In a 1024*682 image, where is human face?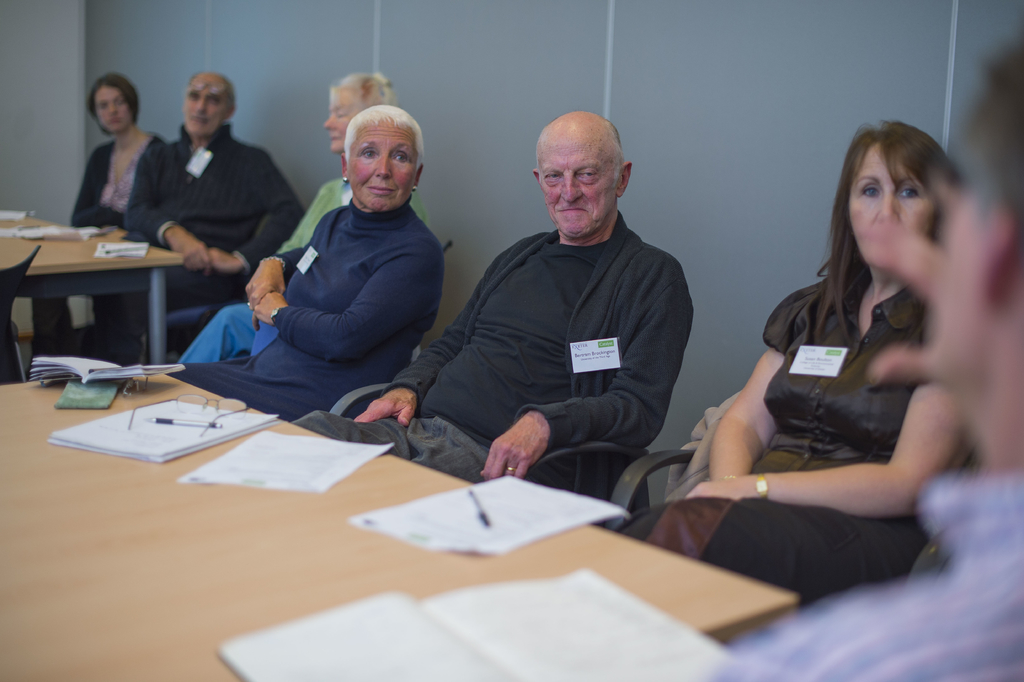
<region>847, 144, 932, 270</region>.
